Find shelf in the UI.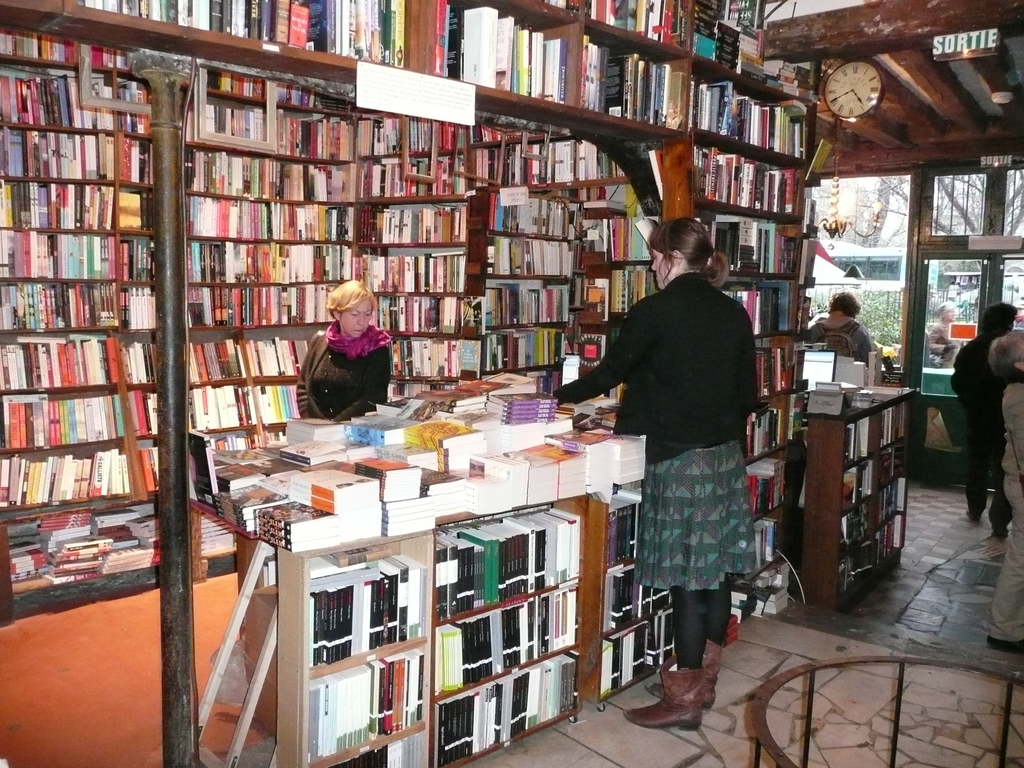
UI element at 190,383,297,426.
